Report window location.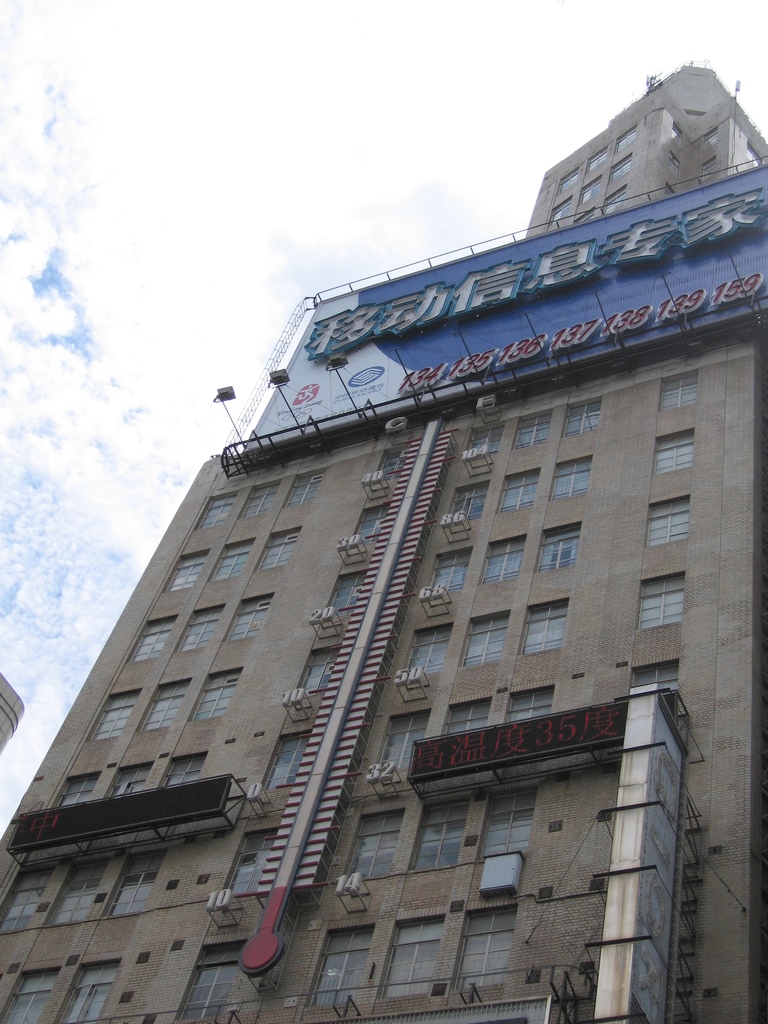
Report: 282/474/323/507.
